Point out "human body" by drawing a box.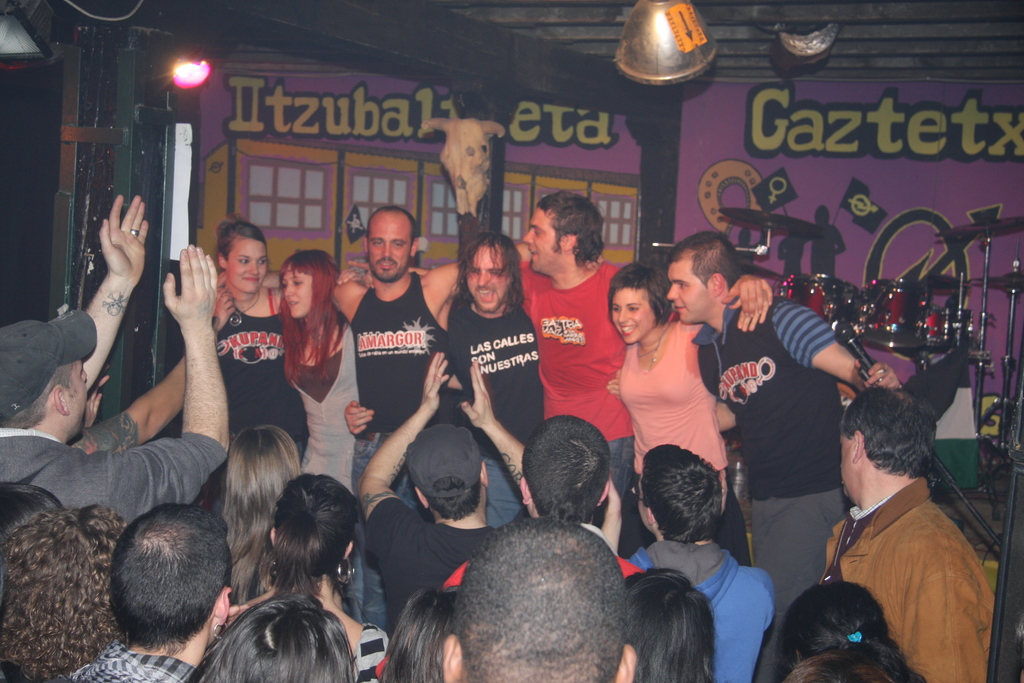
select_region(410, 187, 771, 504).
